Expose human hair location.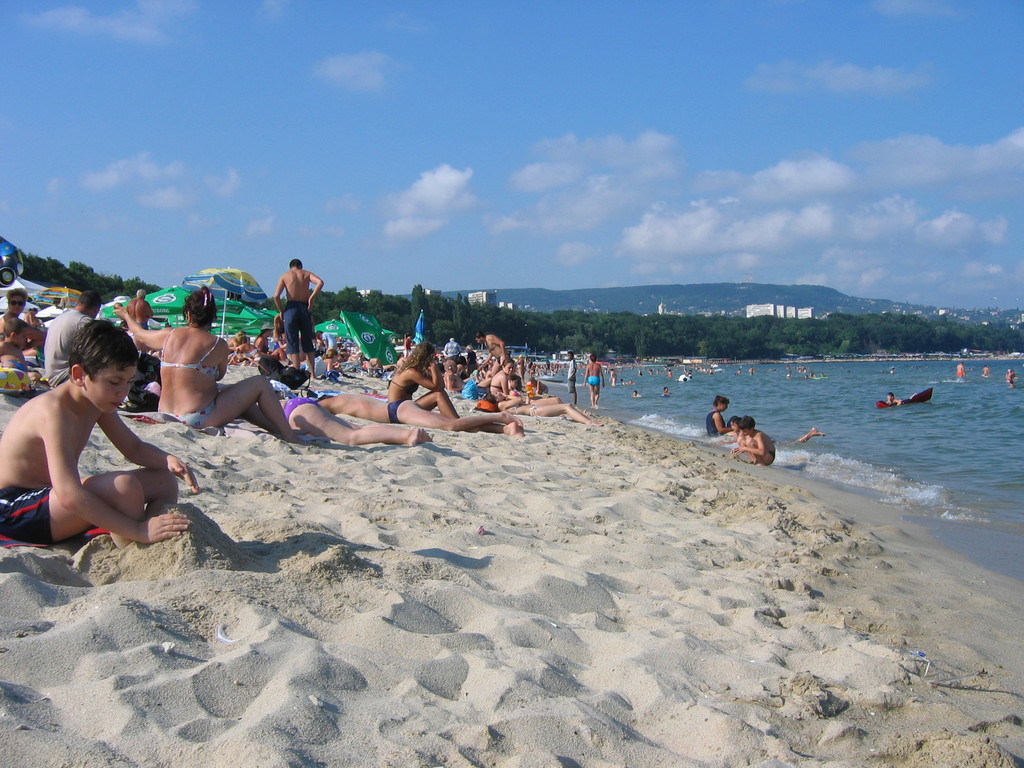
Exposed at Rect(742, 416, 756, 433).
